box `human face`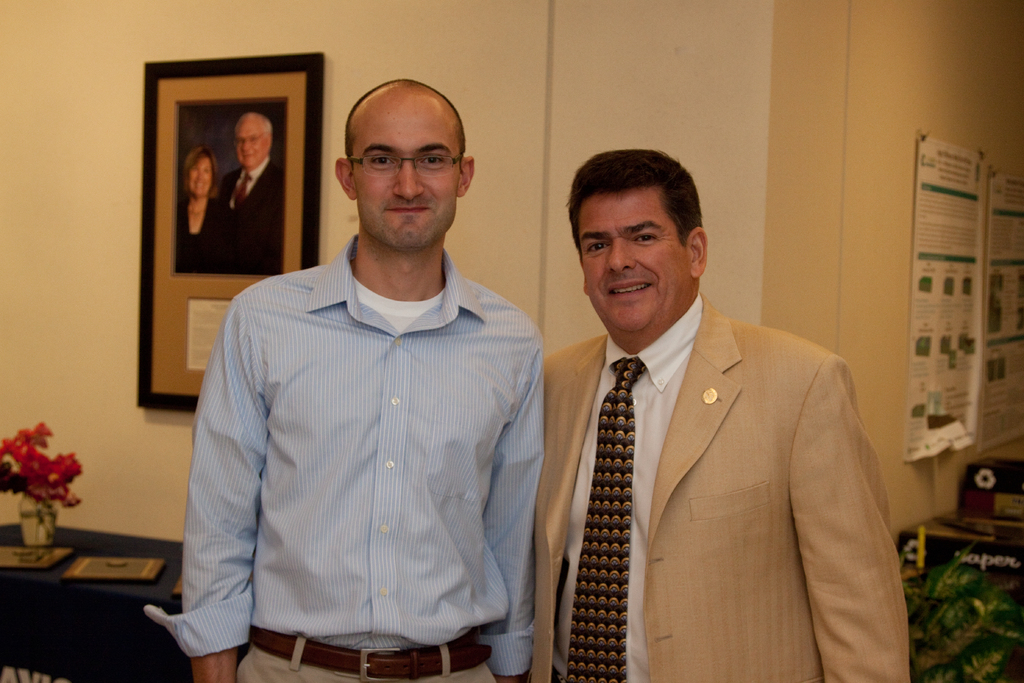
BBox(234, 119, 260, 168)
